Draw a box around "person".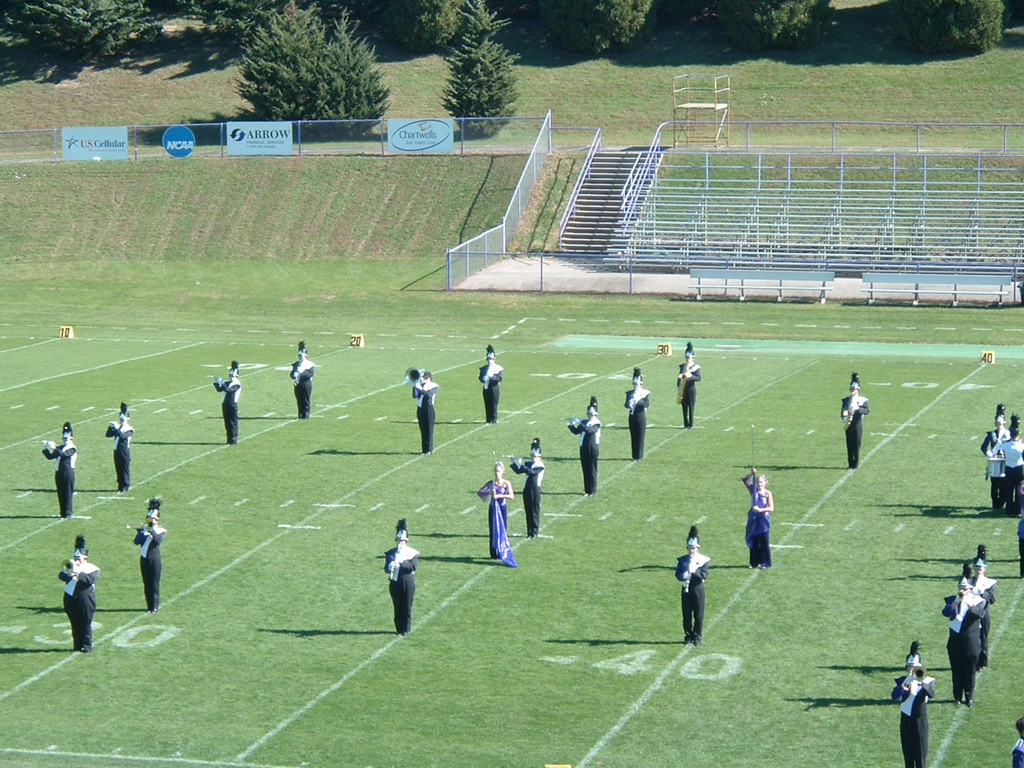
bbox(991, 430, 1023, 519).
